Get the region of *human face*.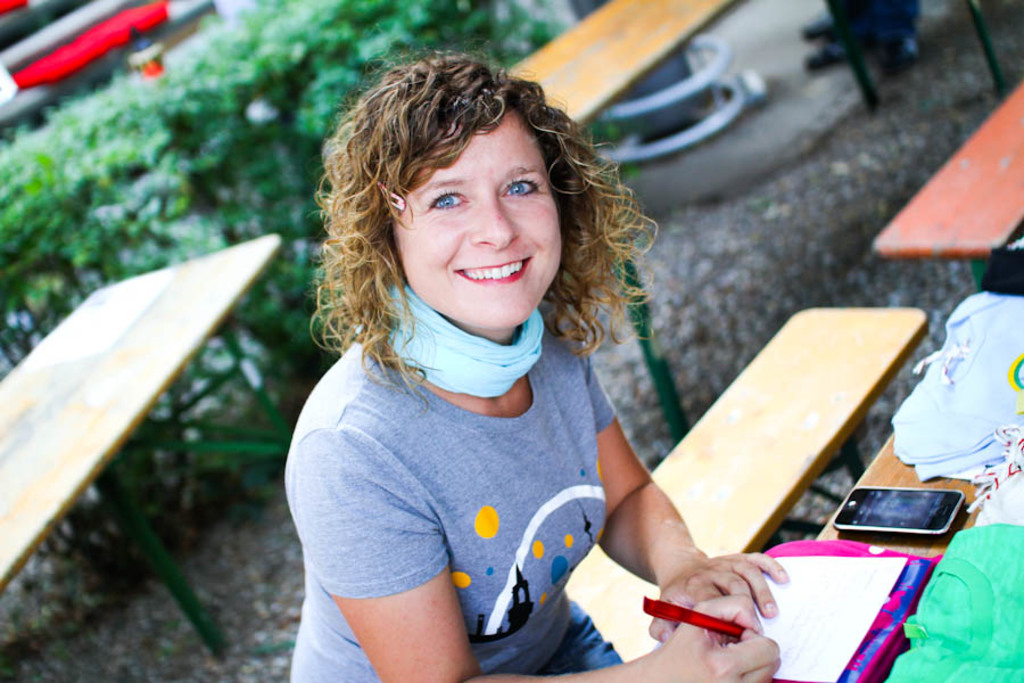
locate(391, 113, 562, 324).
